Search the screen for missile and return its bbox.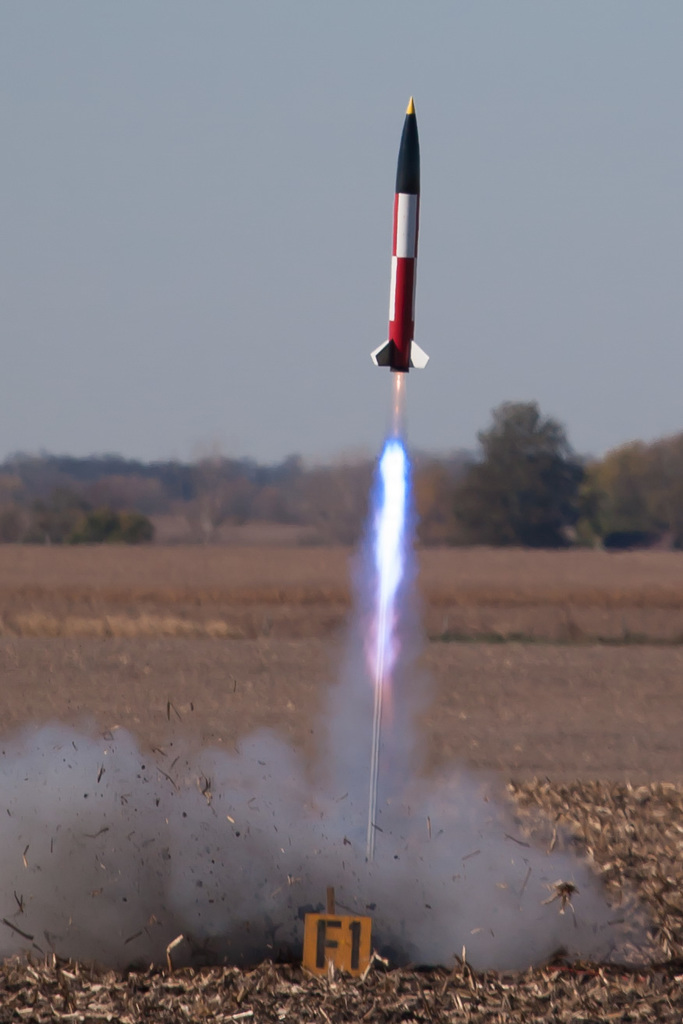
Found: (369,89,429,380).
